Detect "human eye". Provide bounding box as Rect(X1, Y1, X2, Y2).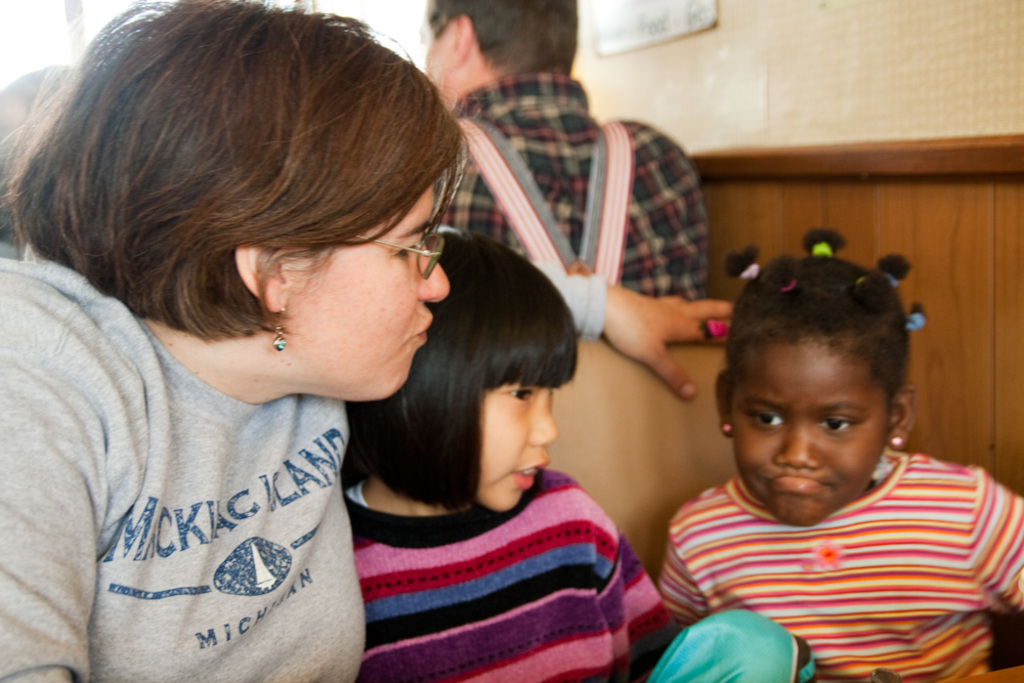
Rect(391, 237, 425, 264).
